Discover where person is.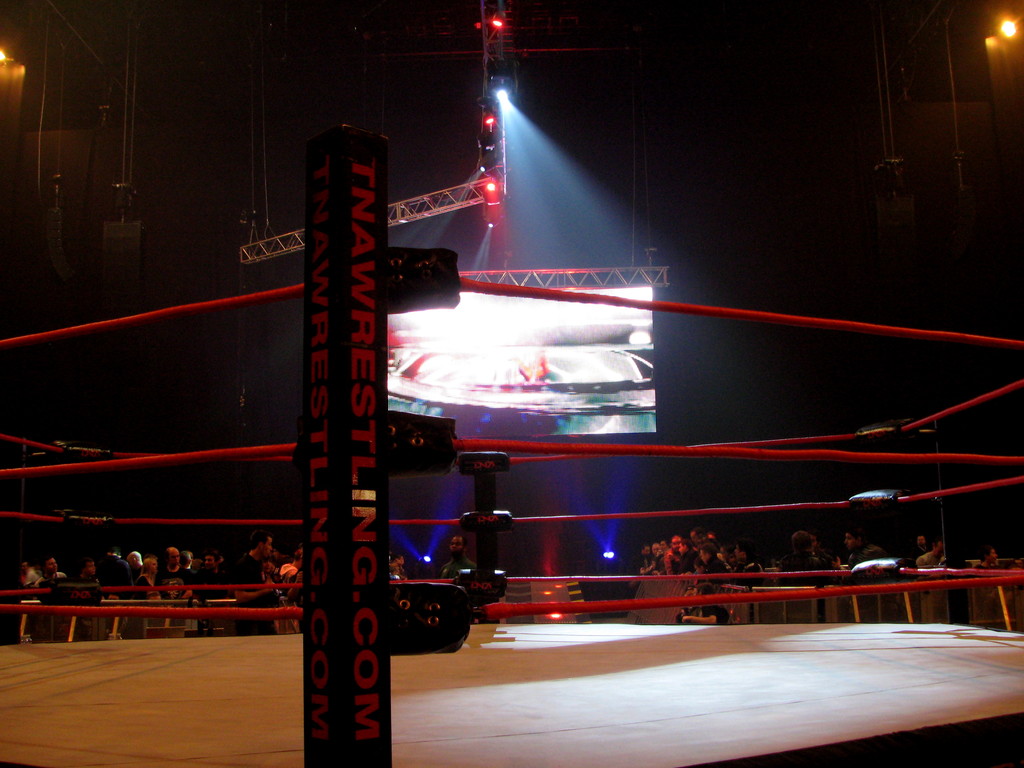
Discovered at region(438, 535, 478, 582).
